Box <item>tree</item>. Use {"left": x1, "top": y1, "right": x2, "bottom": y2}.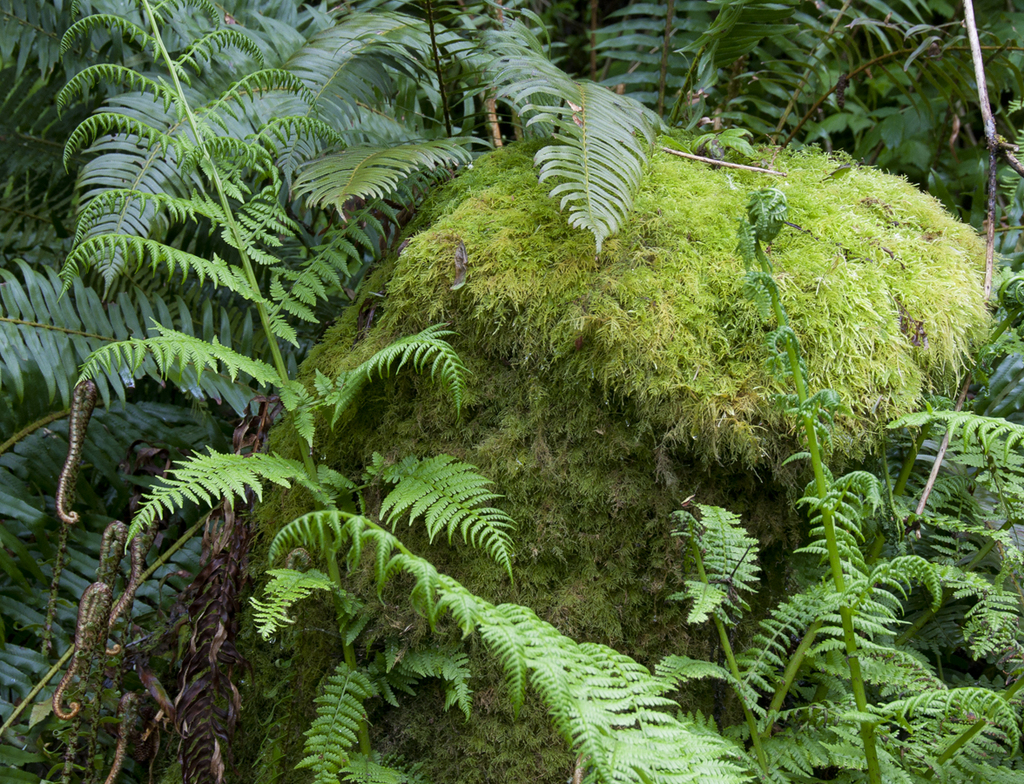
{"left": 0, "top": 0, "right": 1023, "bottom": 783}.
